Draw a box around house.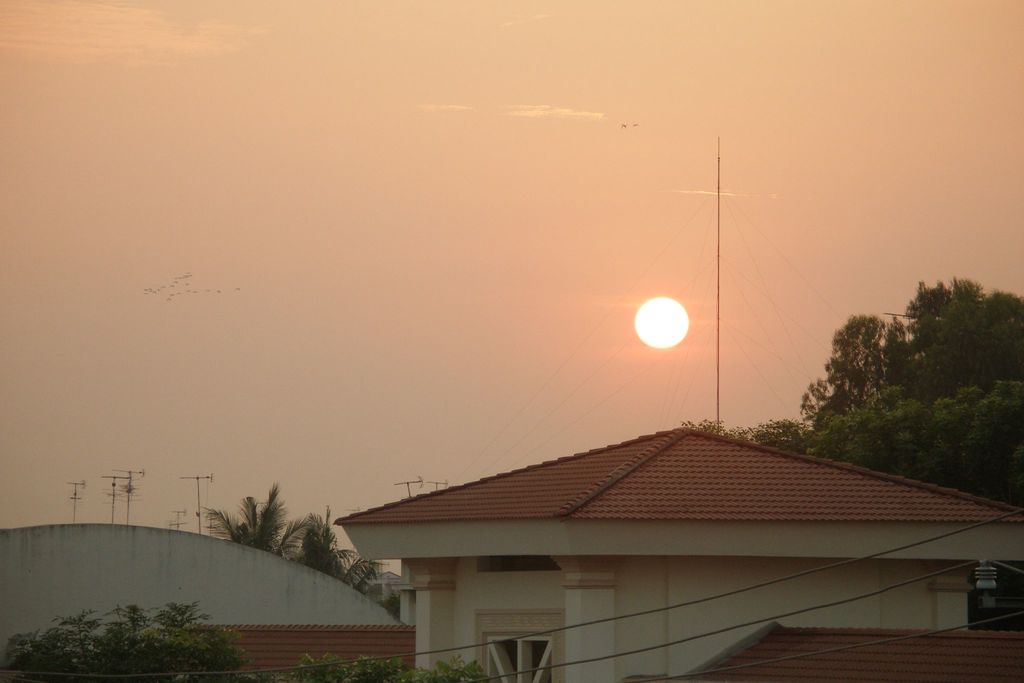
<region>0, 539, 433, 682</region>.
